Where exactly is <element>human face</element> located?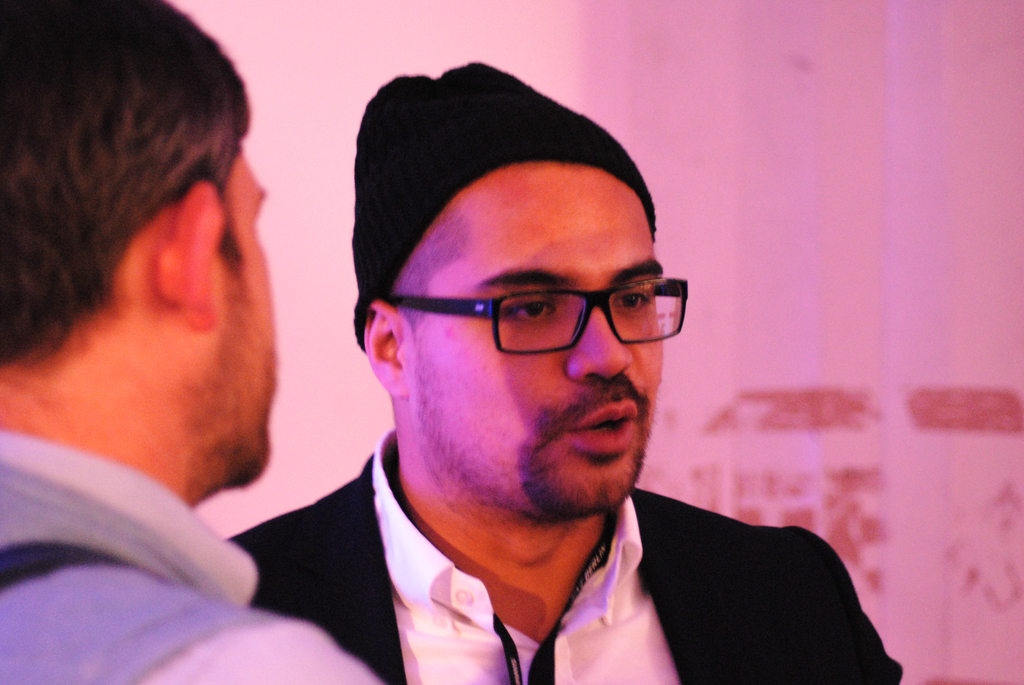
Its bounding box is <region>216, 146, 268, 482</region>.
